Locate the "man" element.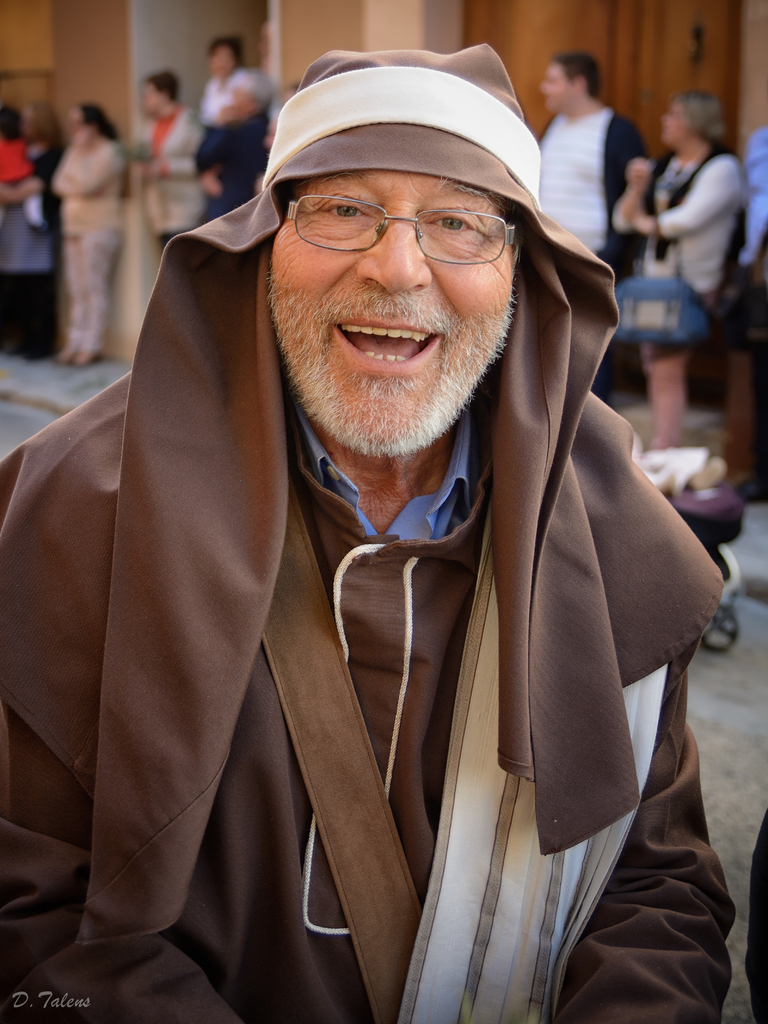
Element bbox: <region>534, 49, 653, 406</region>.
